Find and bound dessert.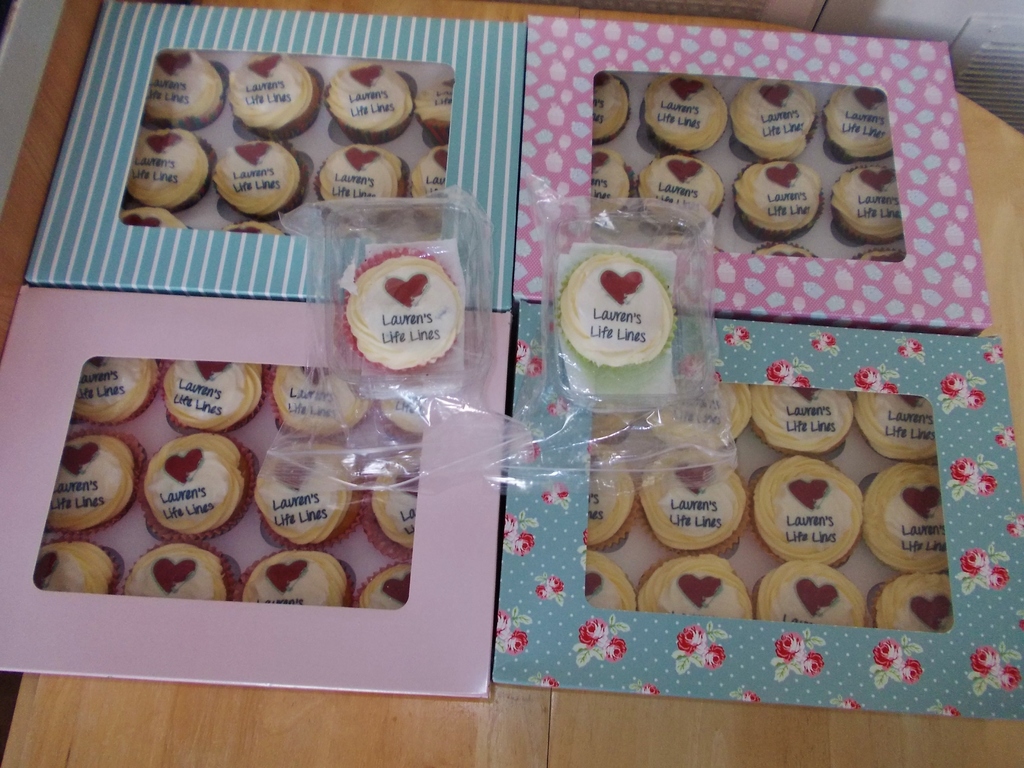
Bound: detection(243, 548, 362, 607).
